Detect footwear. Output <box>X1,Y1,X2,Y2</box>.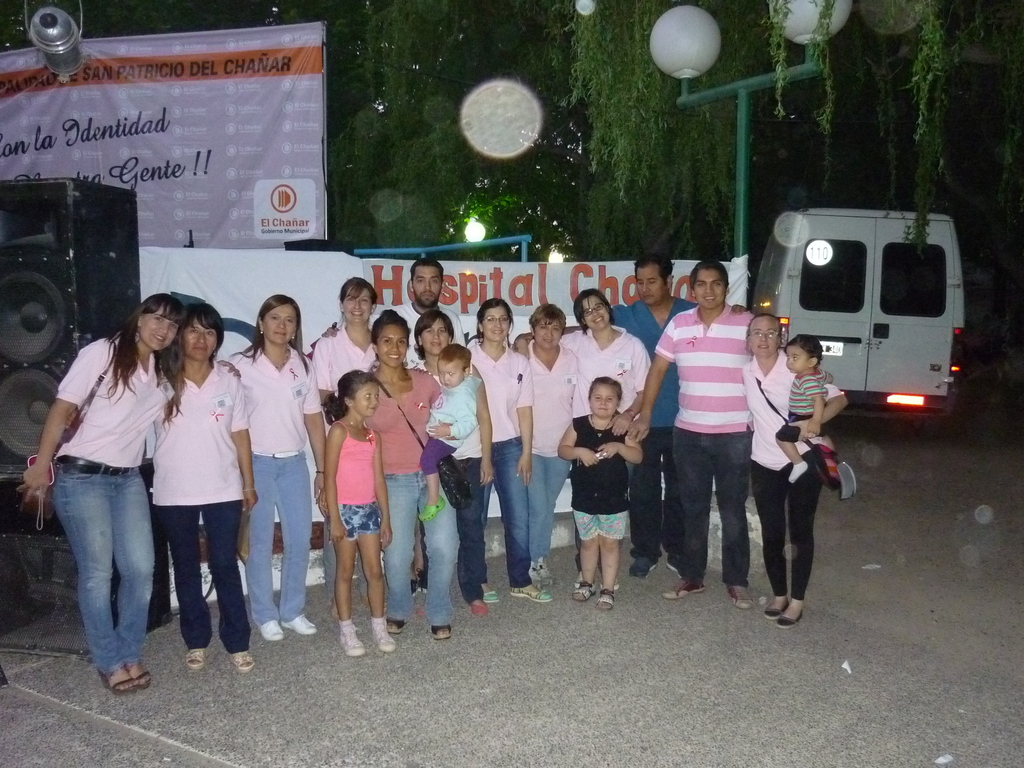
<box>468,600,488,620</box>.
